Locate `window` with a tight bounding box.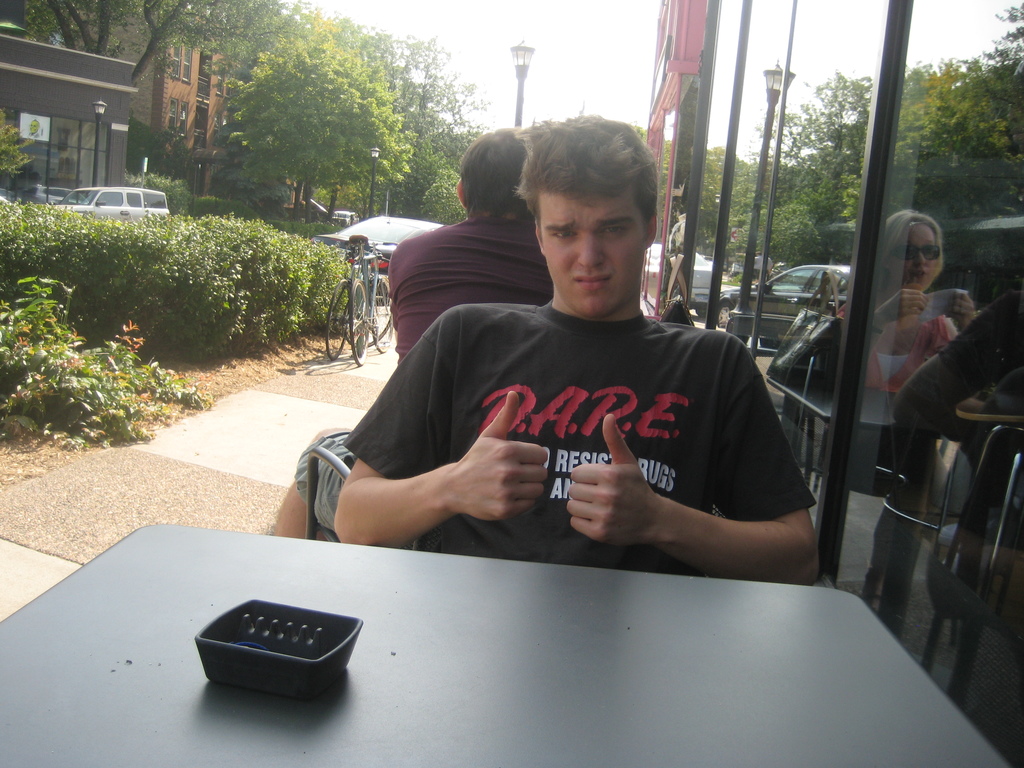
[left=172, top=98, right=189, bottom=136].
